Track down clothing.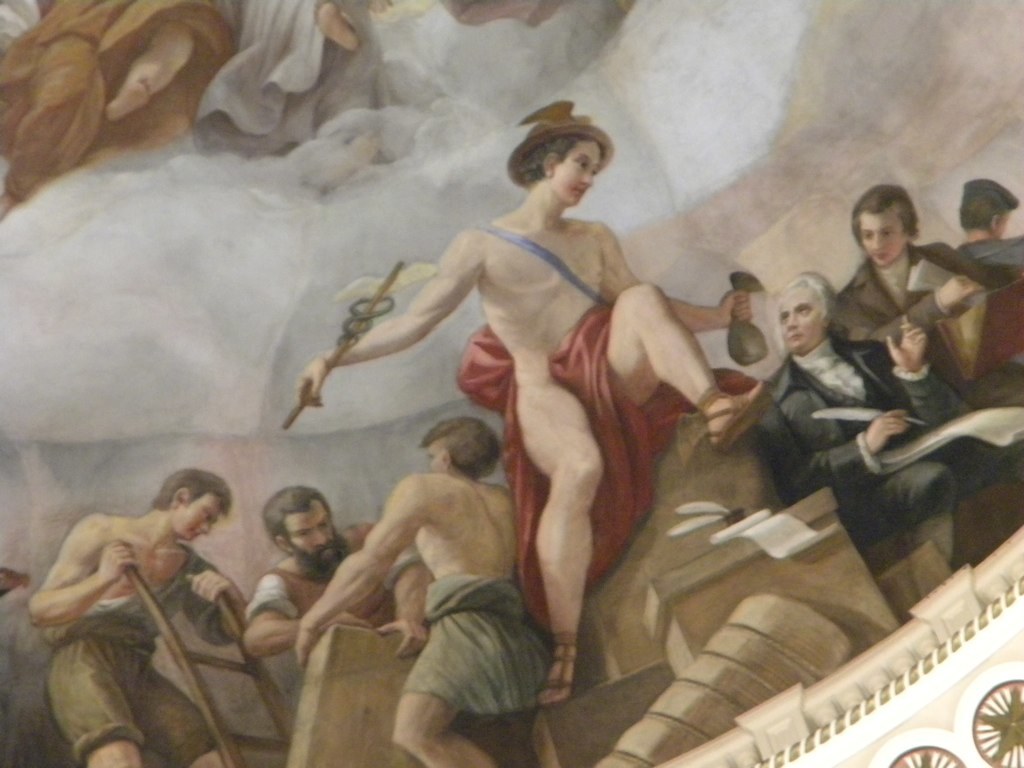
Tracked to pyautogui.locateOnScreen(955, 227, 1023, 273).
